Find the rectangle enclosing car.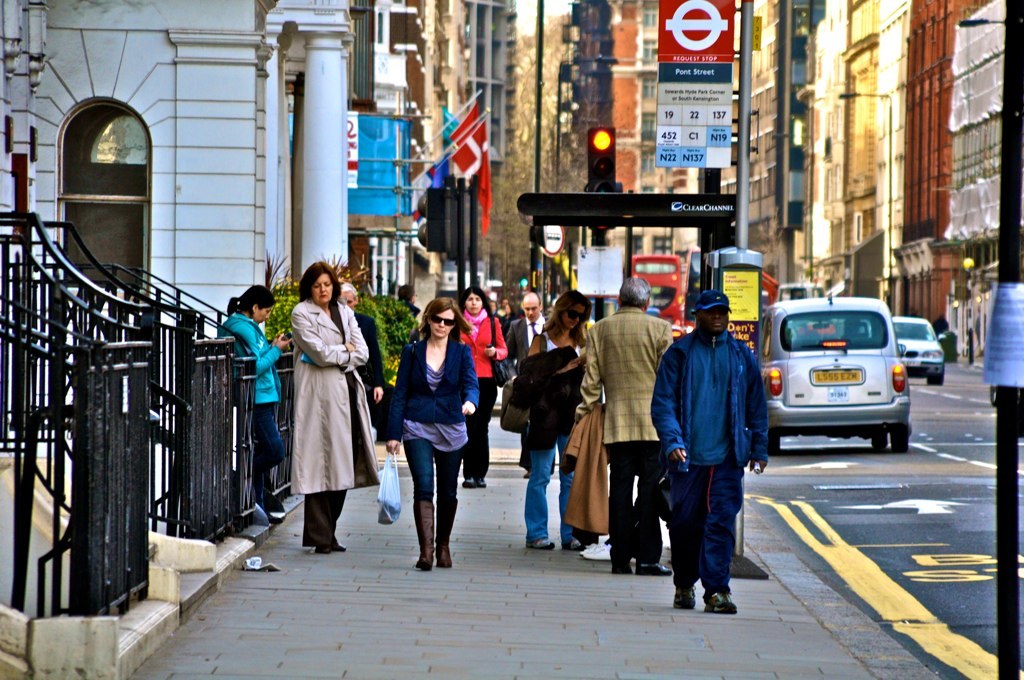
<box>889,311,949,391</box>.
